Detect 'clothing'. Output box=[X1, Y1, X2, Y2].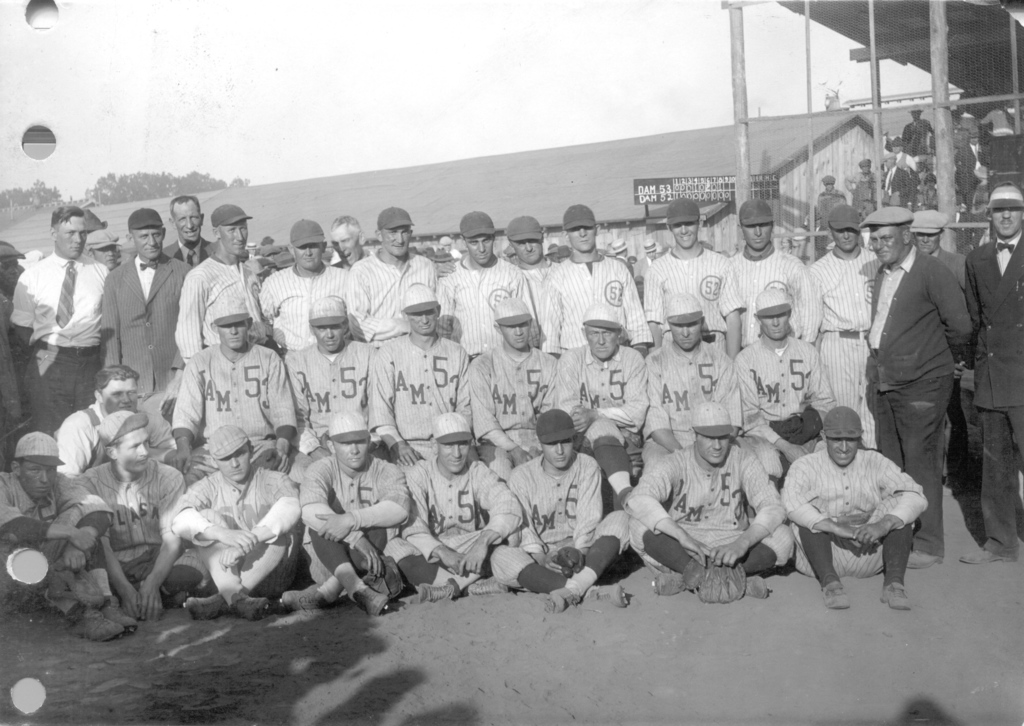
box=[785, 437, 933, 591].
